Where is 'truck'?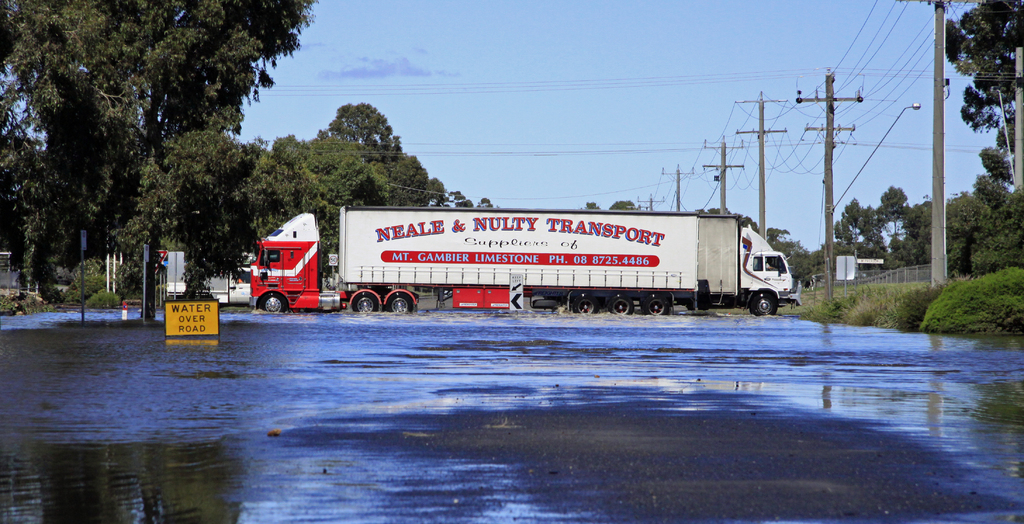
<box>232,188,808,319</box>.
